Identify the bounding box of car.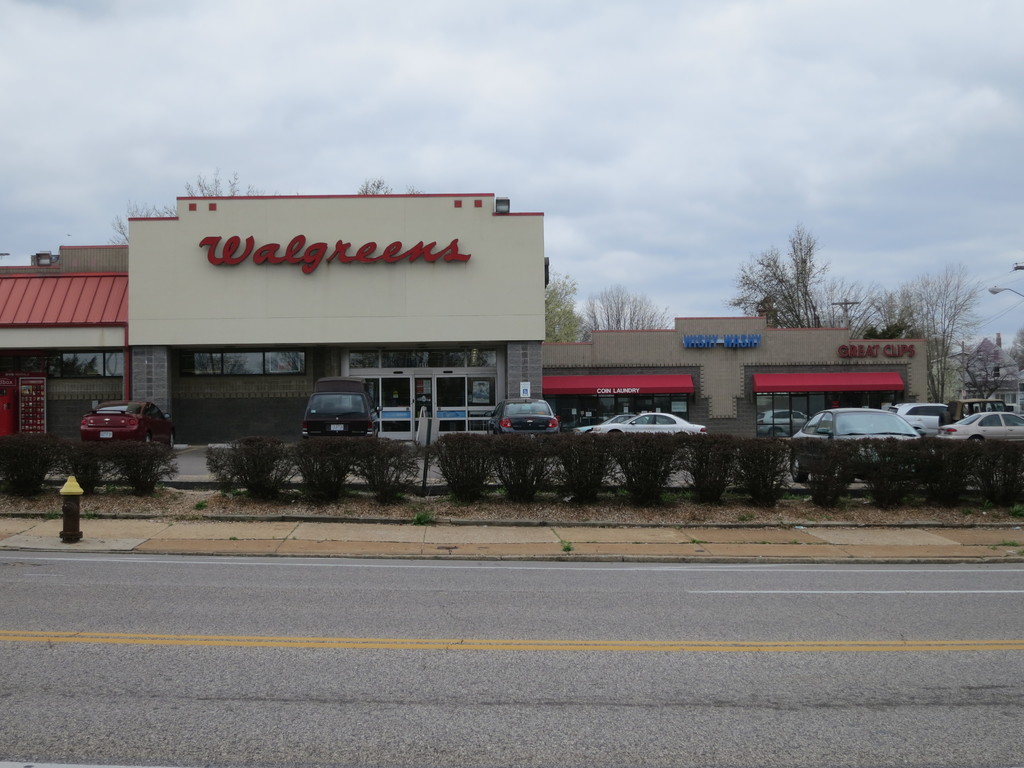
x1=486 y1=397 x2=559 y2=437.
